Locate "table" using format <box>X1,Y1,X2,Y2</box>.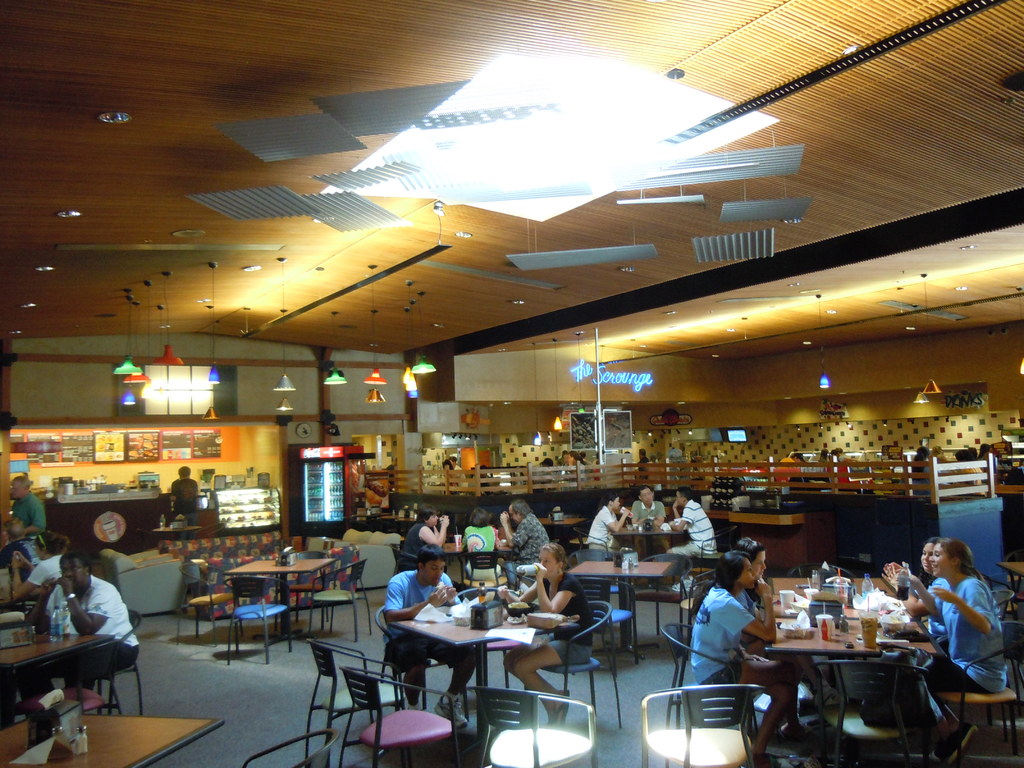
<box>54,491,163,550</box>.
